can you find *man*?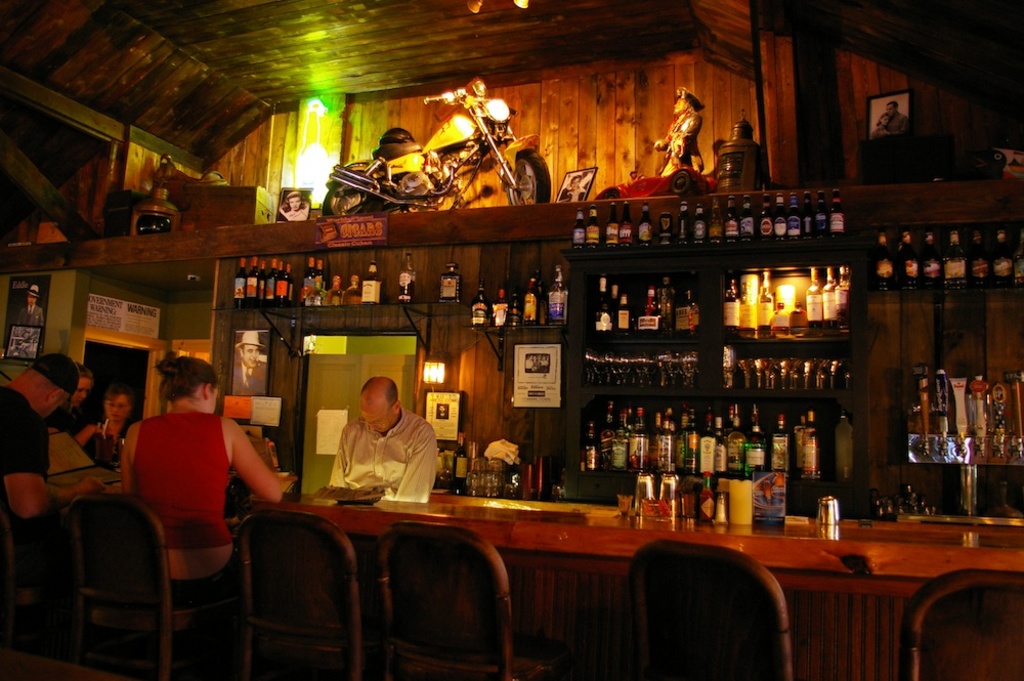
Yes, bounding box: x1=228 y1=330 x2=269 y2=398.
